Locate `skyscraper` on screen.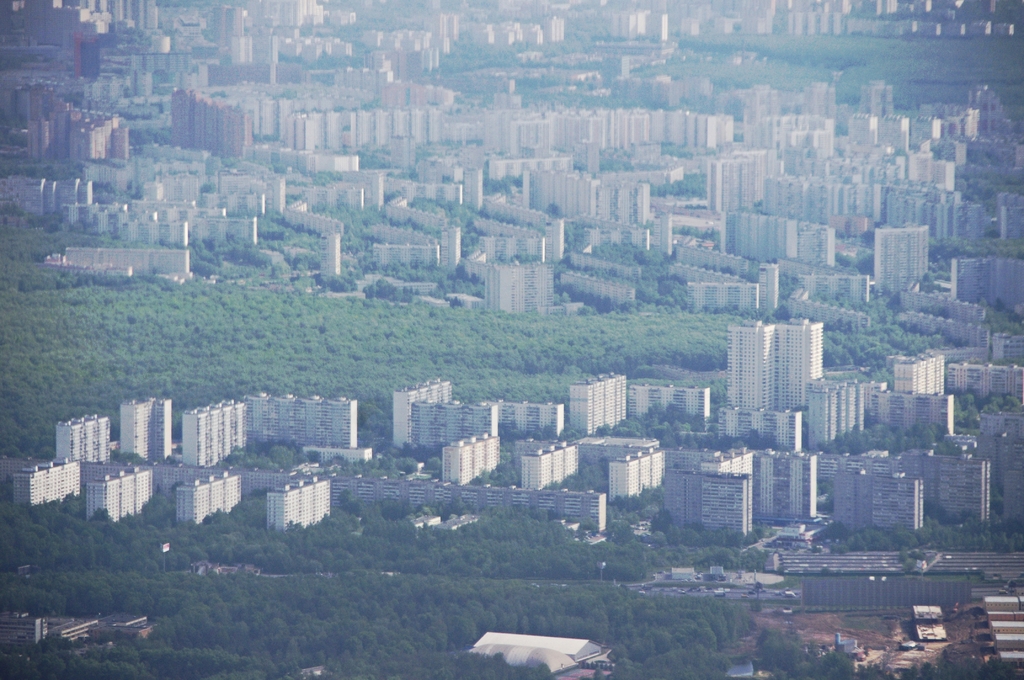
On screen at [left=834, top=474, right=924, bottom=537].
